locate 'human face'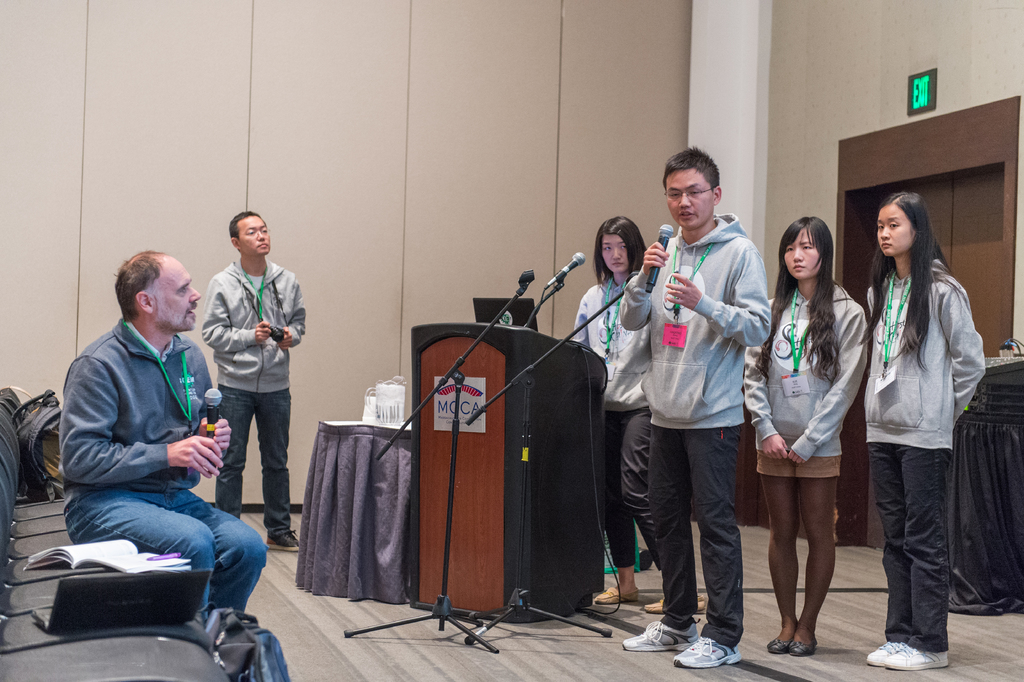
[239, 210, 277, 260]
